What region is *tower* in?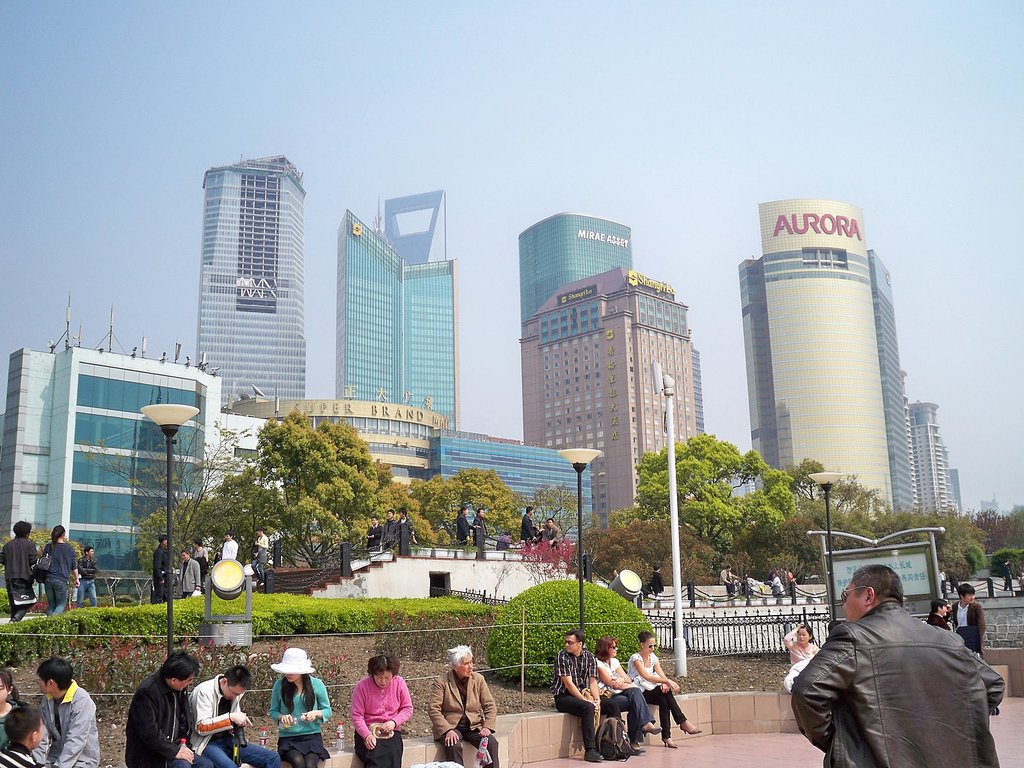
Rect(330, 170, 476, 433).
